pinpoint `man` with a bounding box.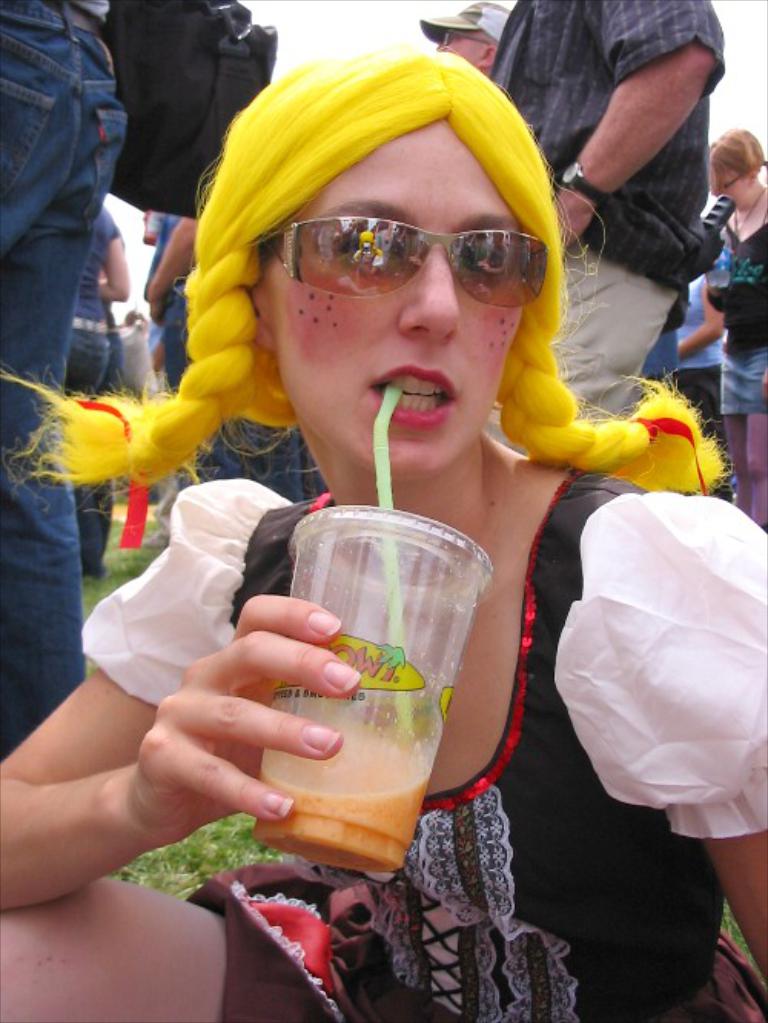
left=0, top=0, right=120, bottom=759.
